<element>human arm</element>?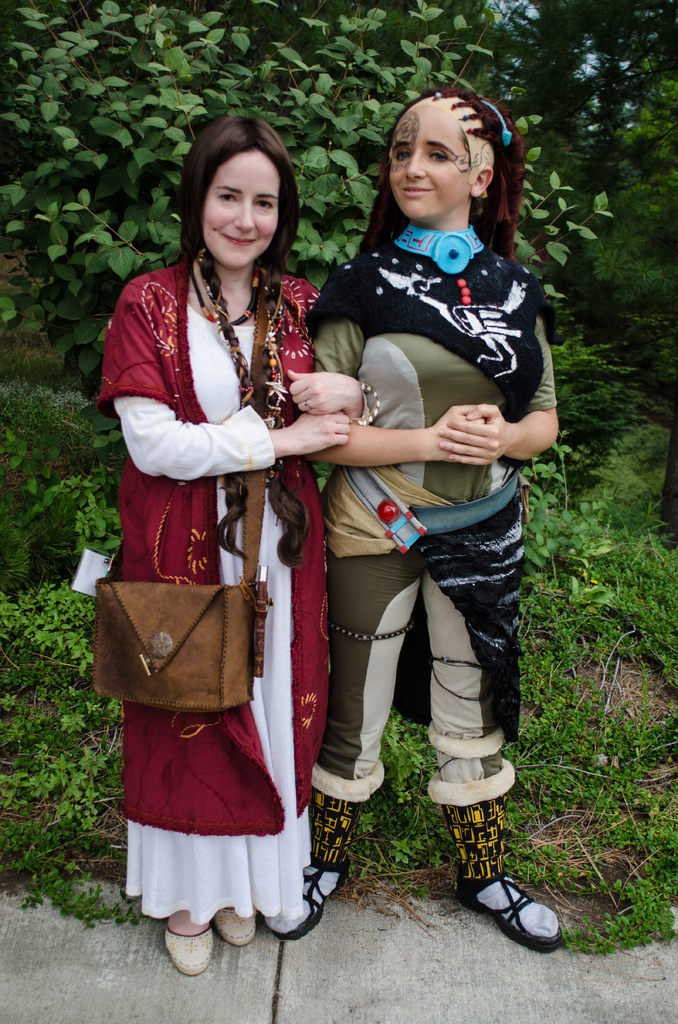
(440, 305, 562, 468)
